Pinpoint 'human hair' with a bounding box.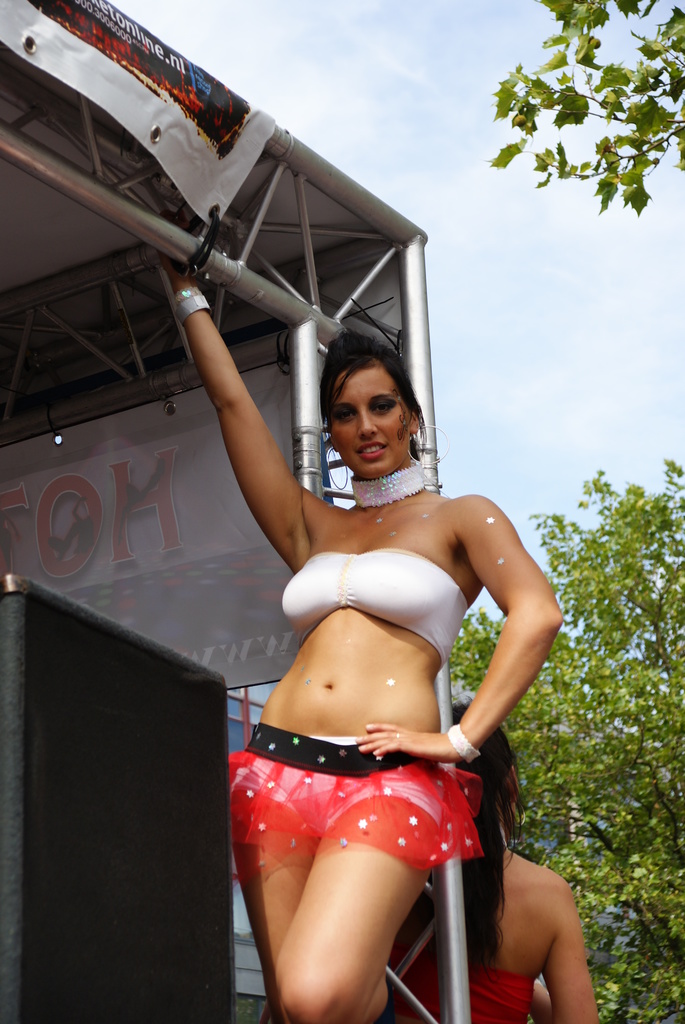
bbox=(308, 324, 425, 476).
